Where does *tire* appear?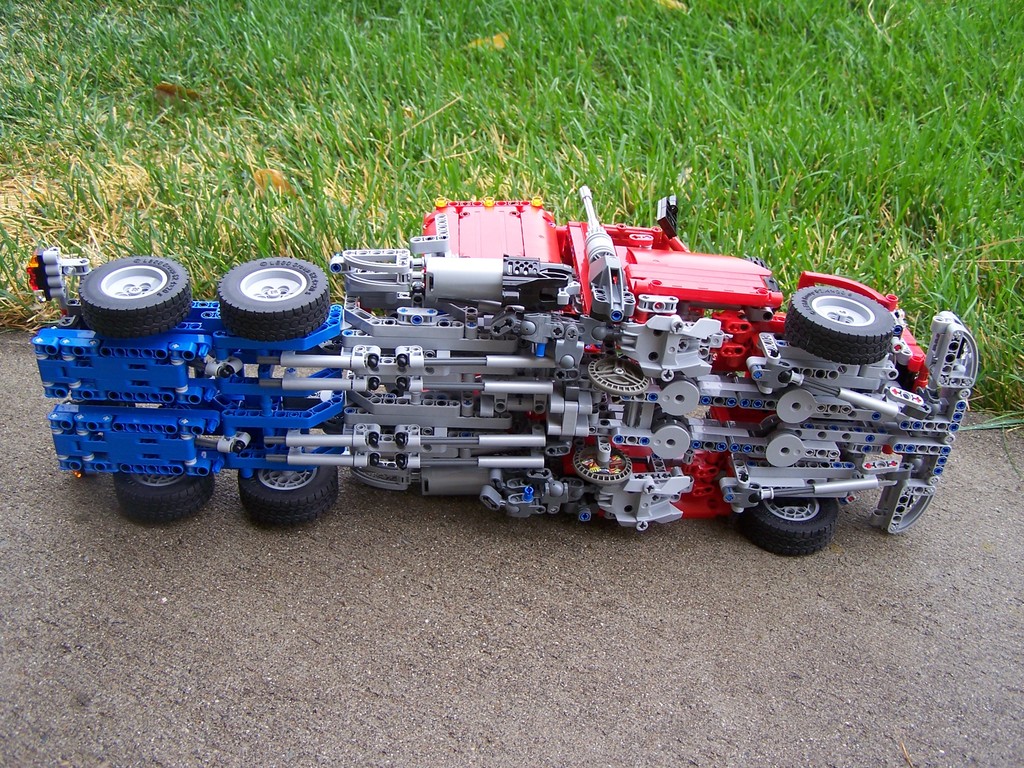
Appears at (x1=110, y1=470, x2=216, y2=520).
